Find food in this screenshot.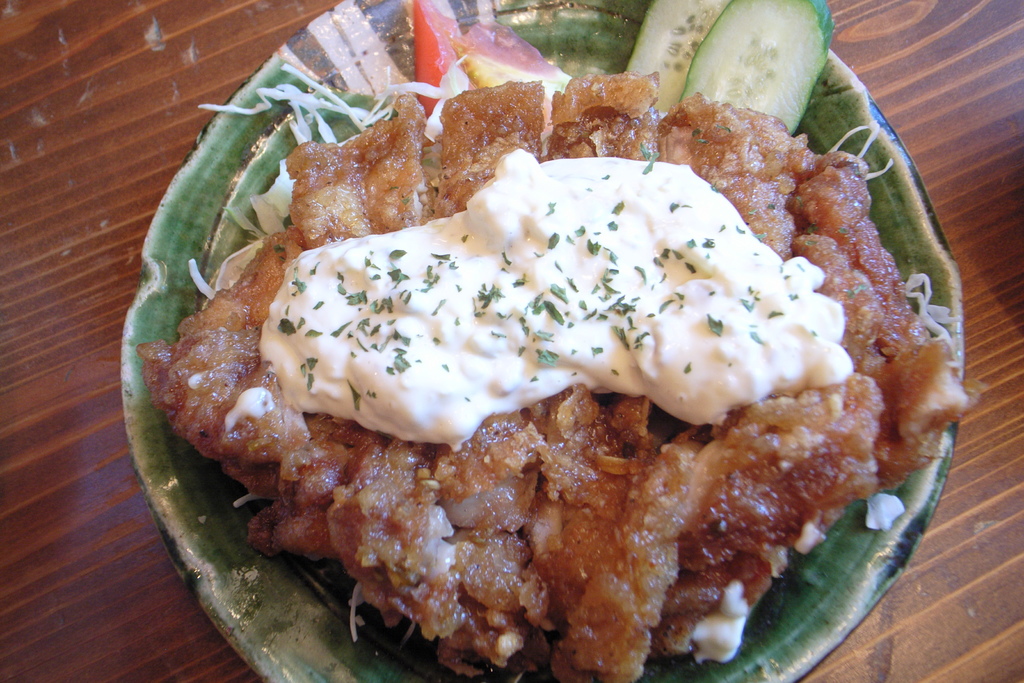
The bounding box for food is (148,37,938,662).
